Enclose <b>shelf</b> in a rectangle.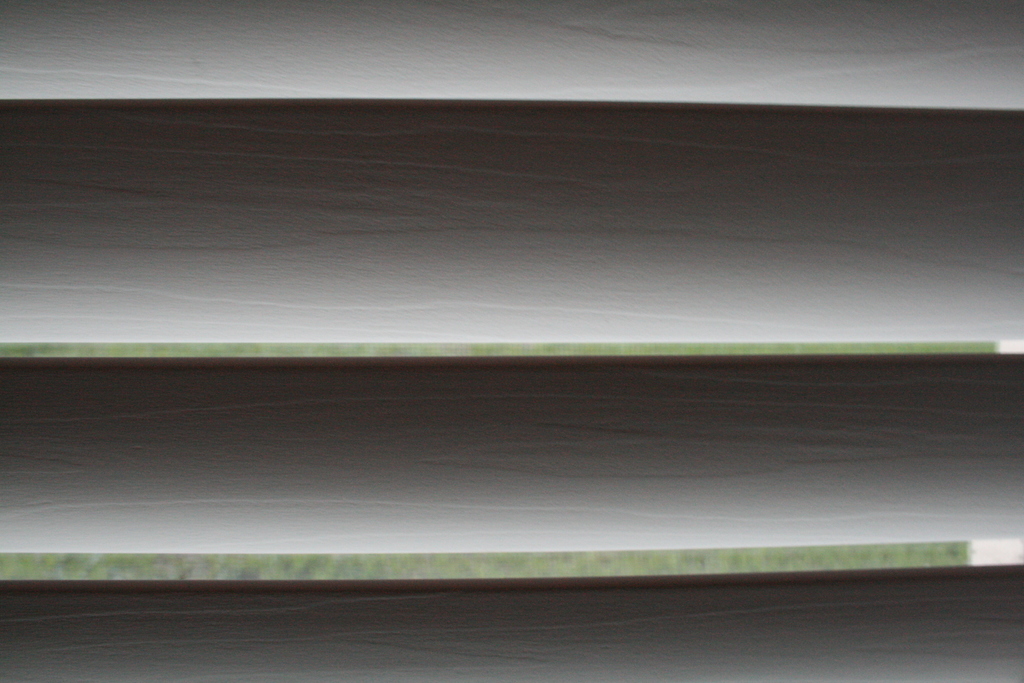
{"x1": 0, "y1": 552, "x2": 1021, "y2": 682}.
